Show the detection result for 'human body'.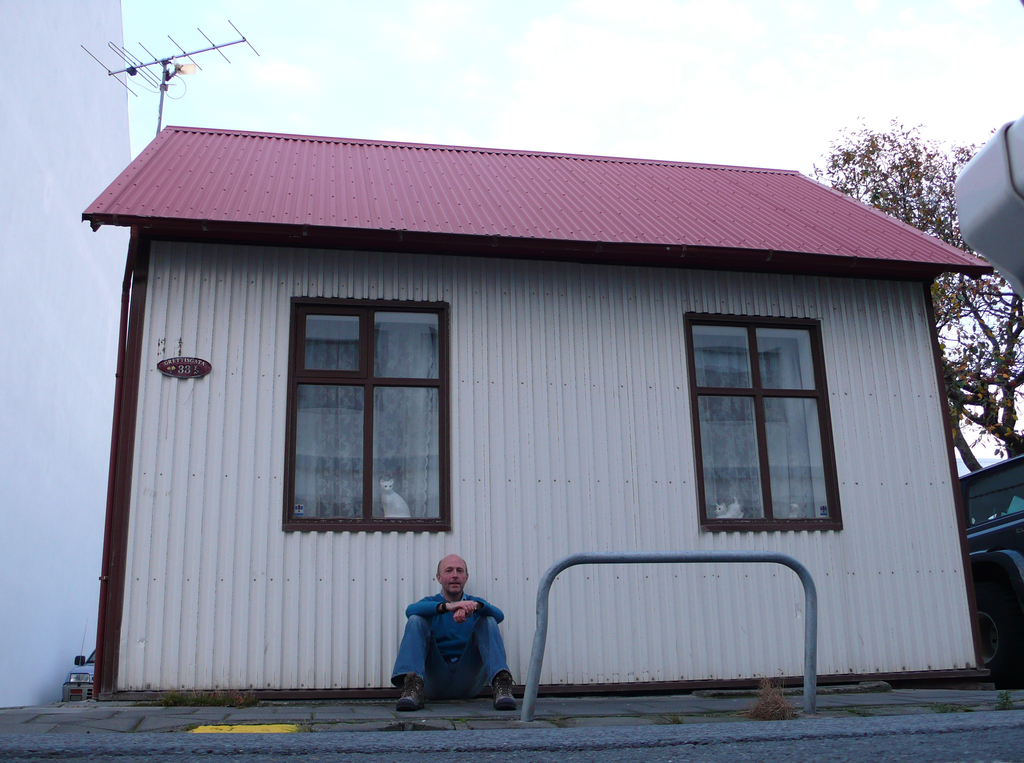
{"left": 390, "top": 574, "right": 519, "bottom": 726}.
